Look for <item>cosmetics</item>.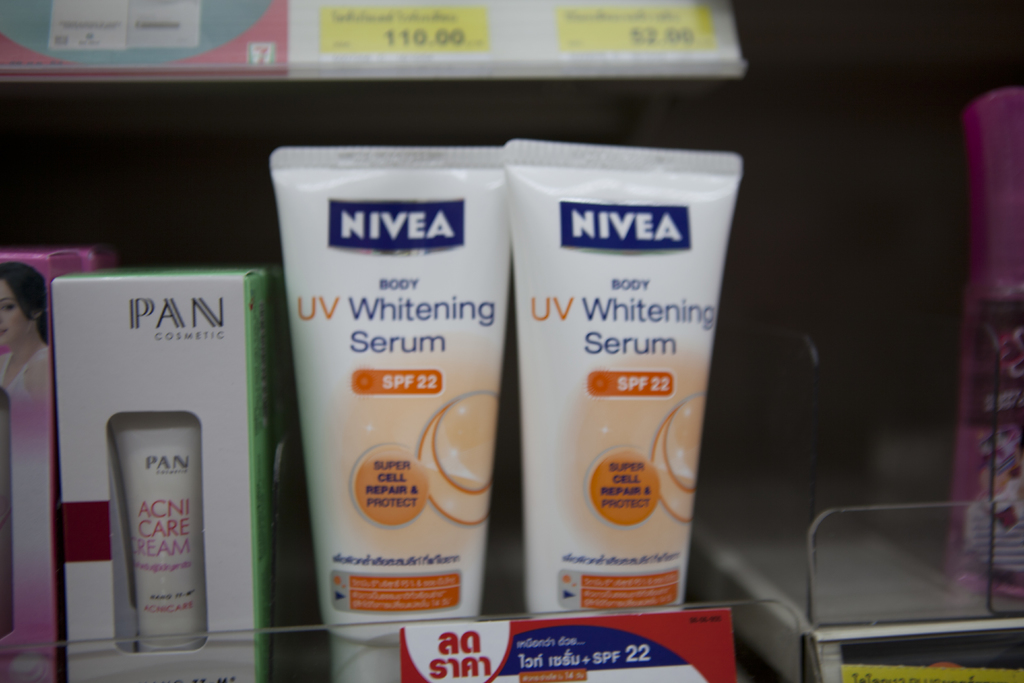
Found: crop(496, 138, 753, 623).
